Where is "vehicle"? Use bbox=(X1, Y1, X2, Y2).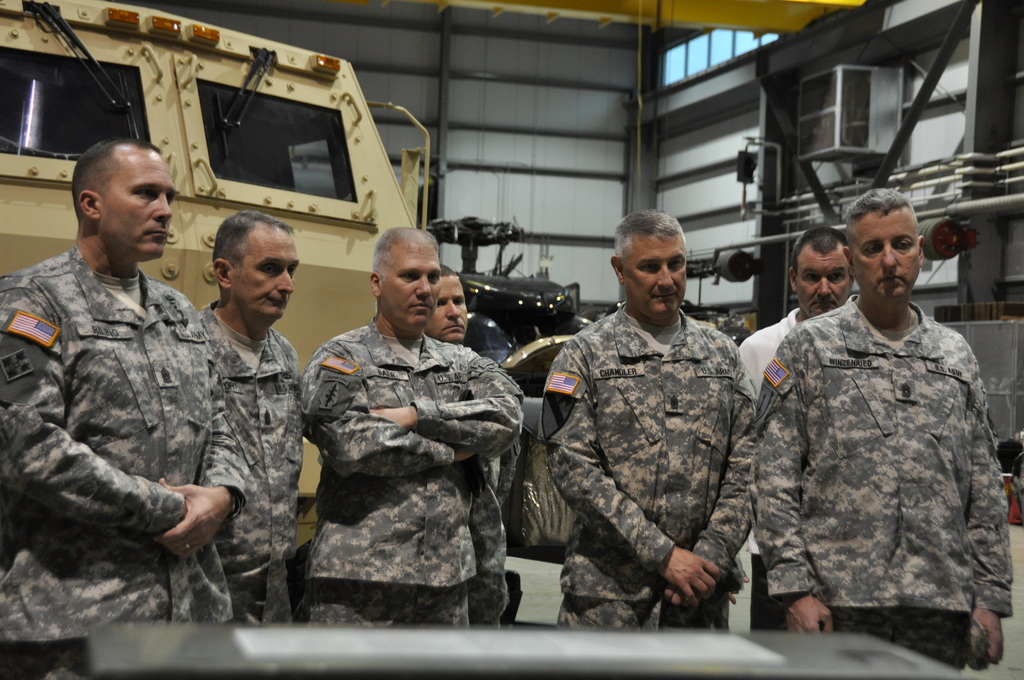
bbox=(0, 0, 433, 560).
